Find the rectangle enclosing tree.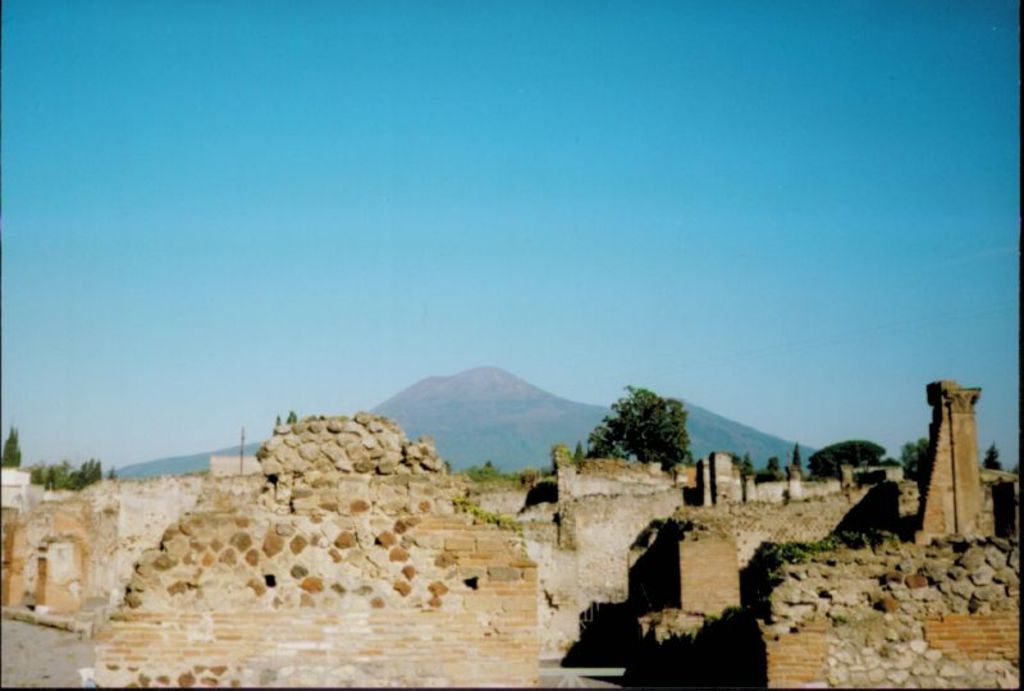
[812, 443, 883, 485].
